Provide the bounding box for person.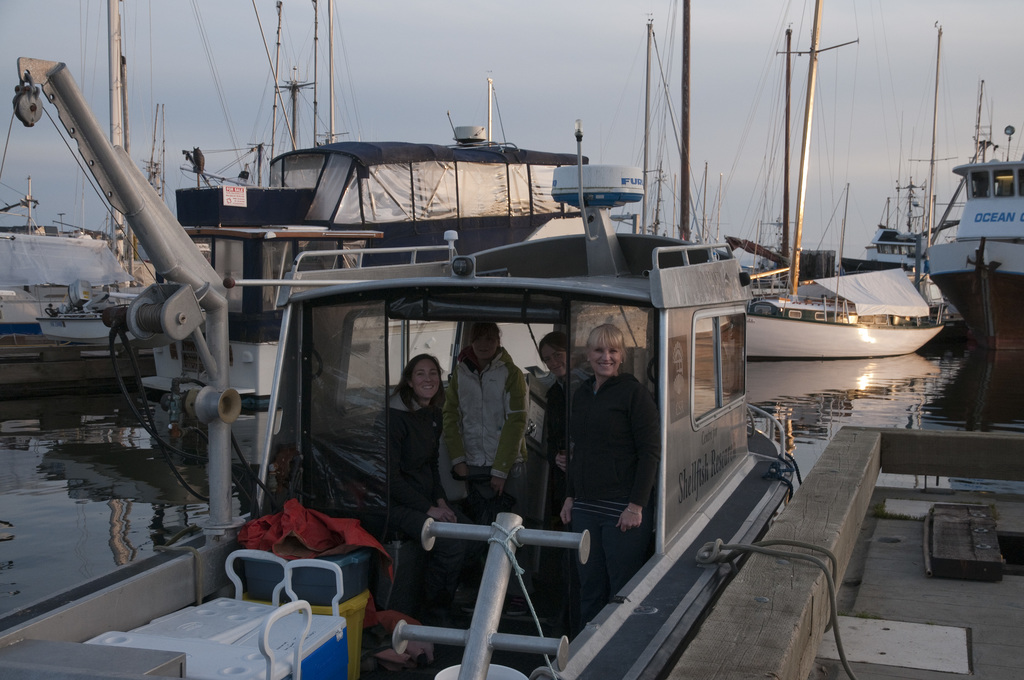
(377,346,465,530).
